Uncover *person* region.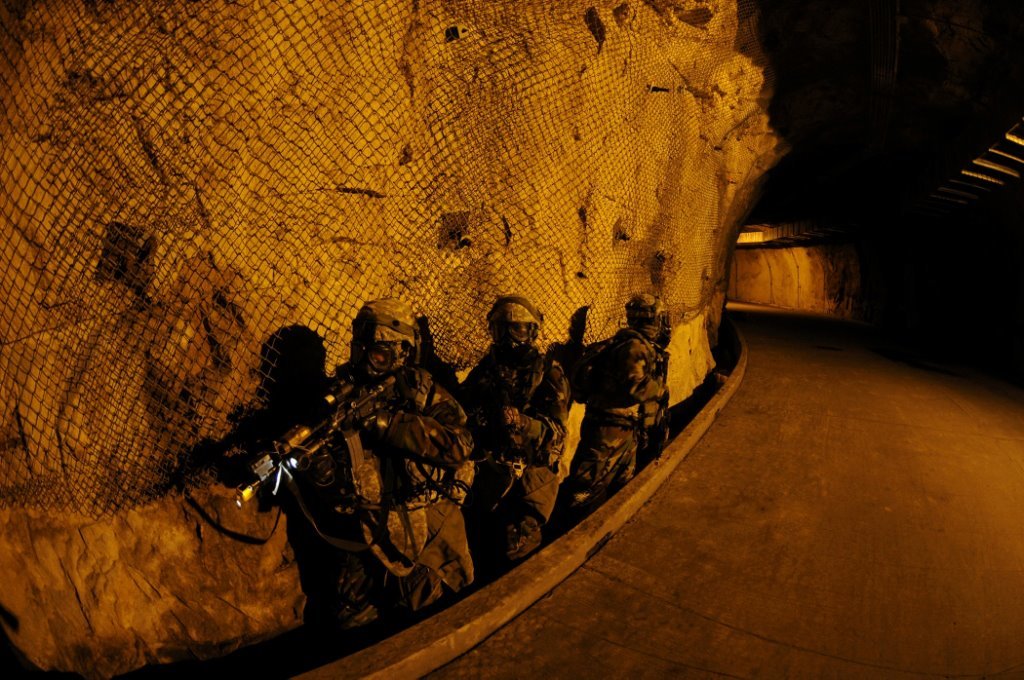
Uncovered: 301, 298, 496, 618.
